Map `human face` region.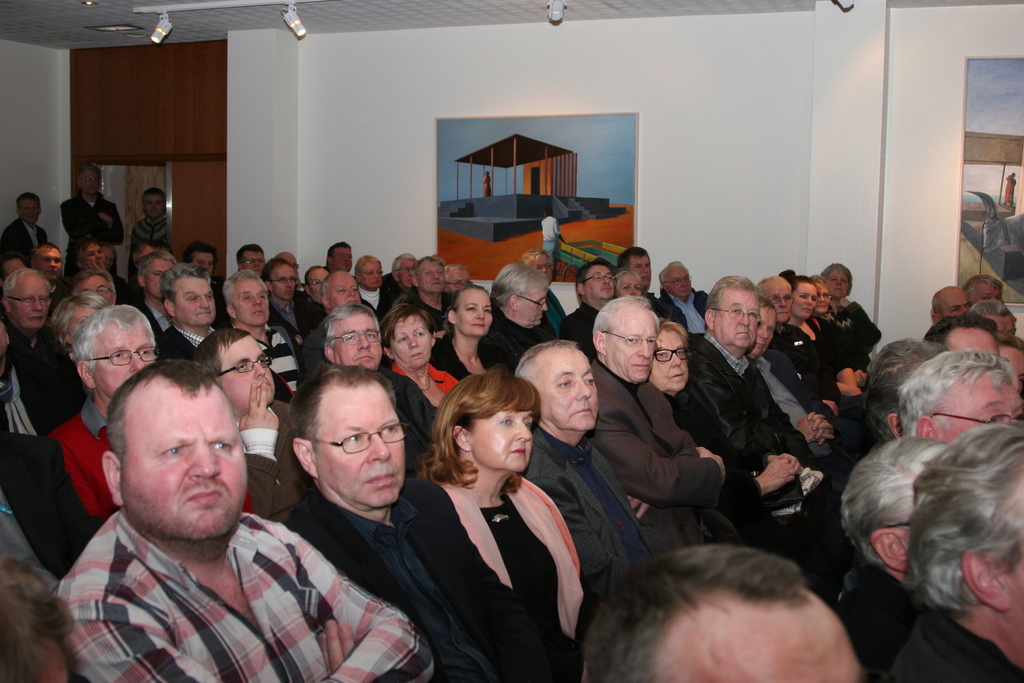
Mapped to x1=35 y1=248 x2=61 y2=276.
